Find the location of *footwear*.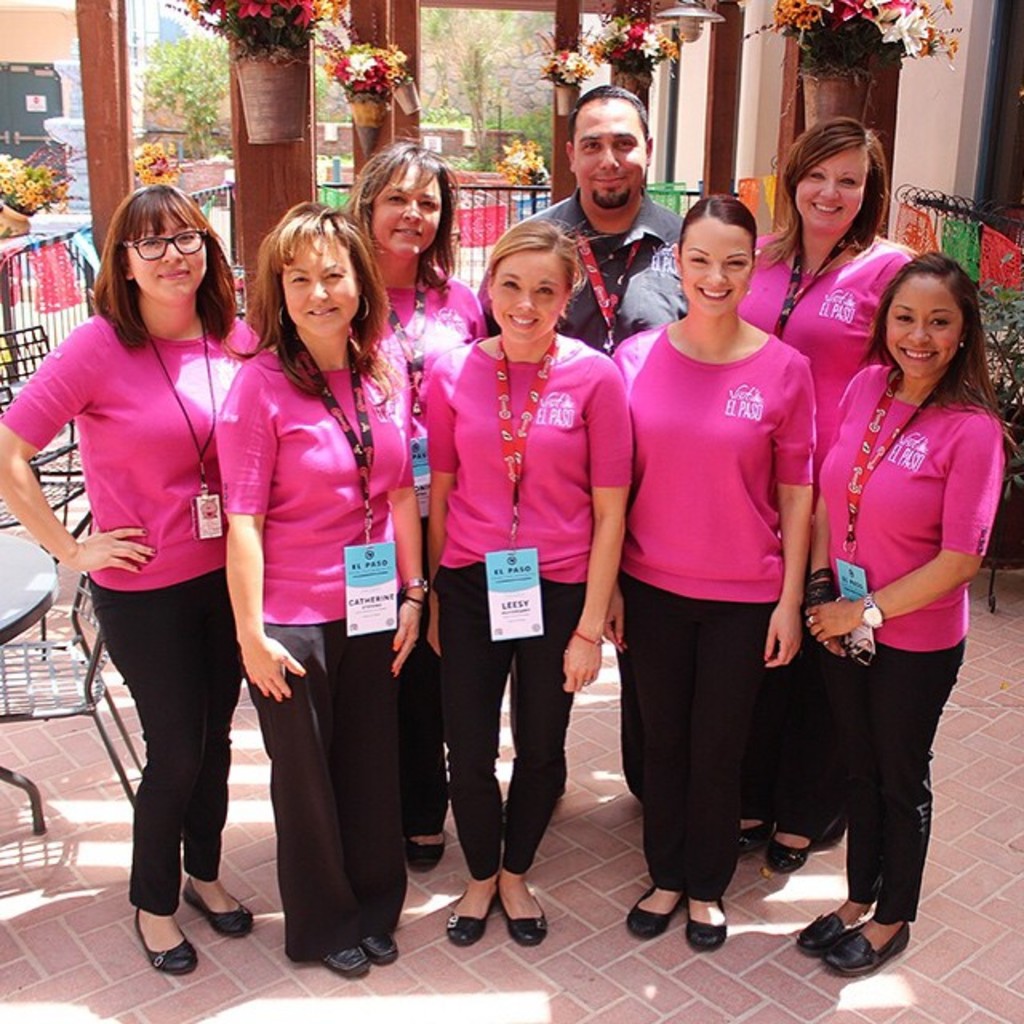
Location: <bbox>629, 886, 678, 938</bbox>.
